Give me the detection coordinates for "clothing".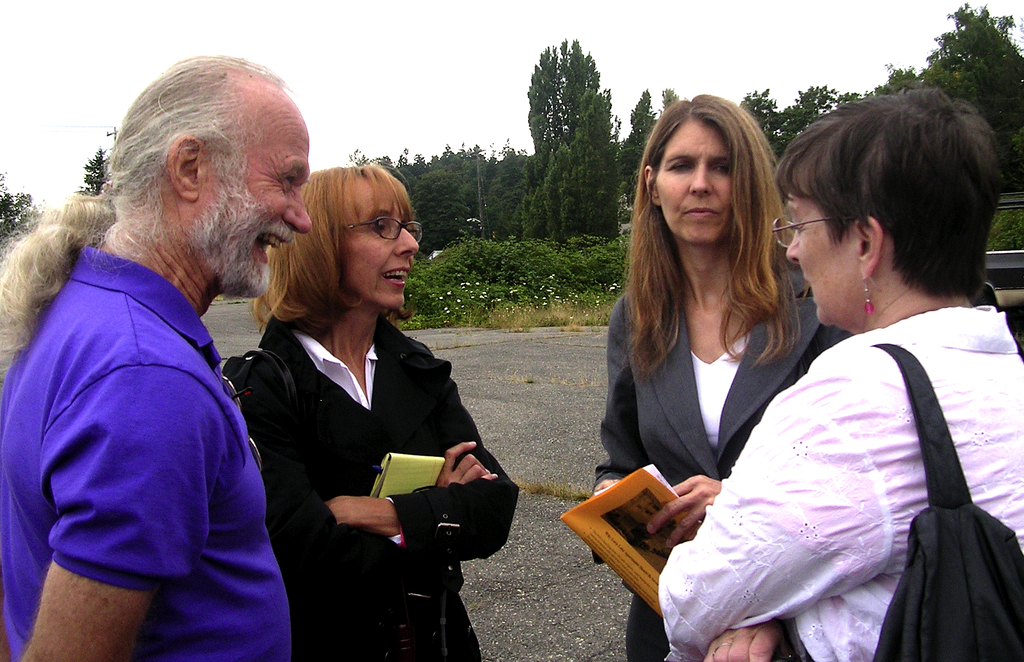
[347,189,424,307].
